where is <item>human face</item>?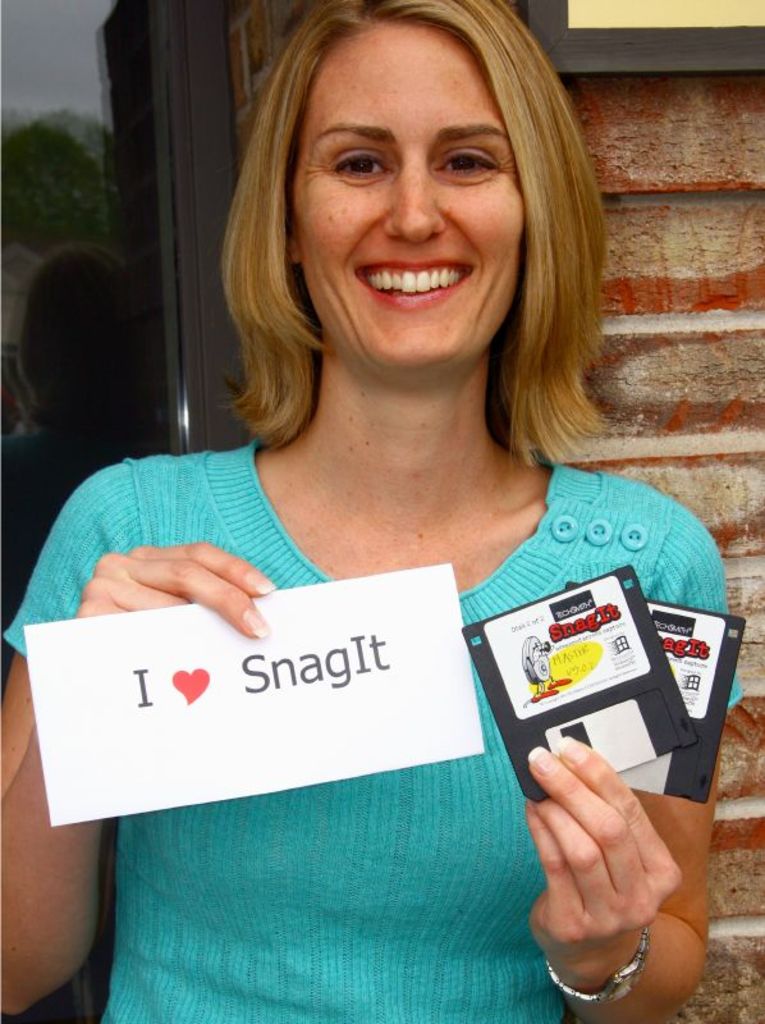
279, 22, 524, 370.
